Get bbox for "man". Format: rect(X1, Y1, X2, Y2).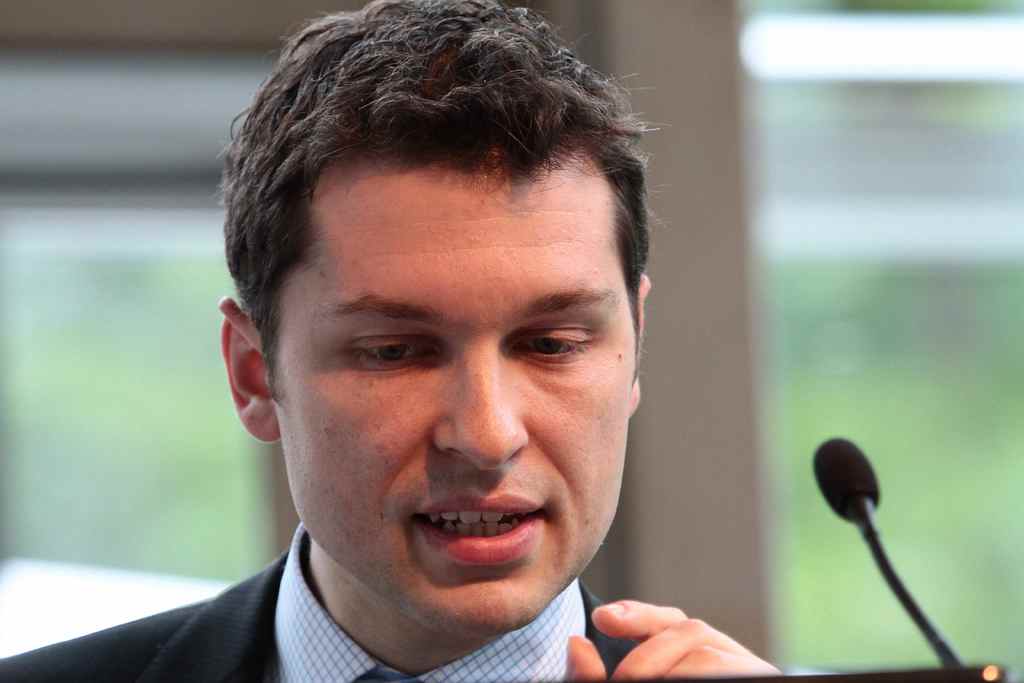
rect(0, 0, 785, 682).
